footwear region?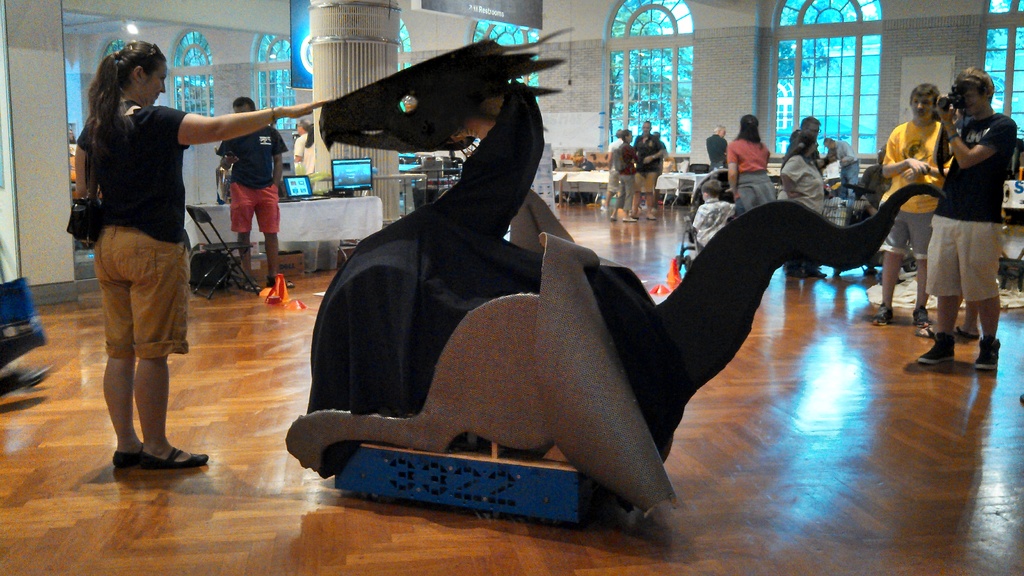
[x1=646, y1=216, x2=657, y2=220]
